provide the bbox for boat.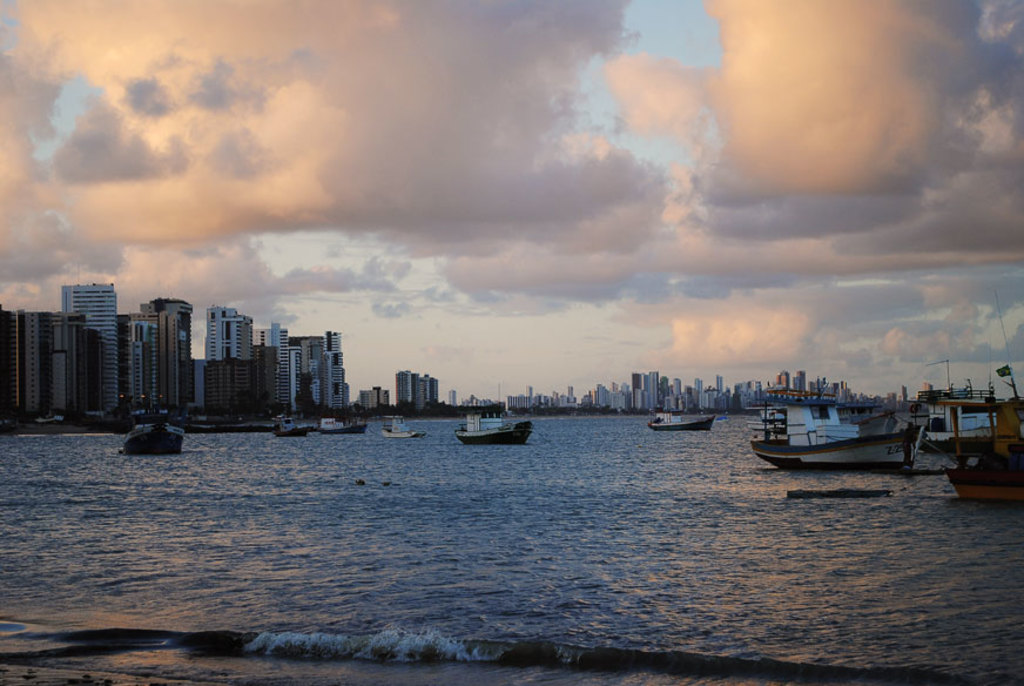
region(317, 412, 371, 435).
